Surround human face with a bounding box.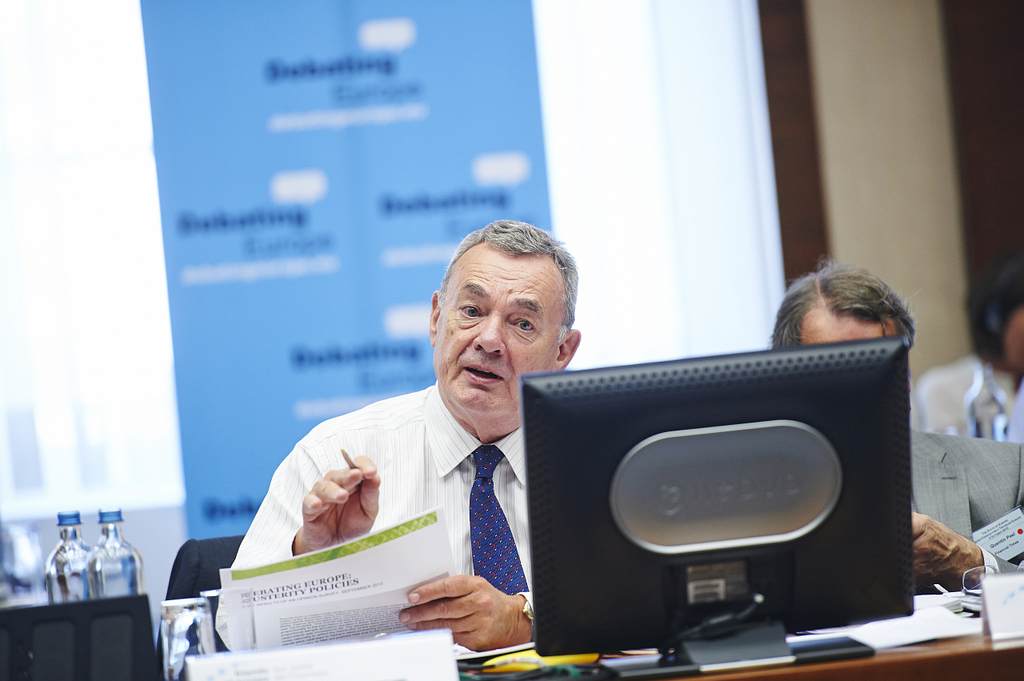
bbox=(430, 238, 556, 417).
